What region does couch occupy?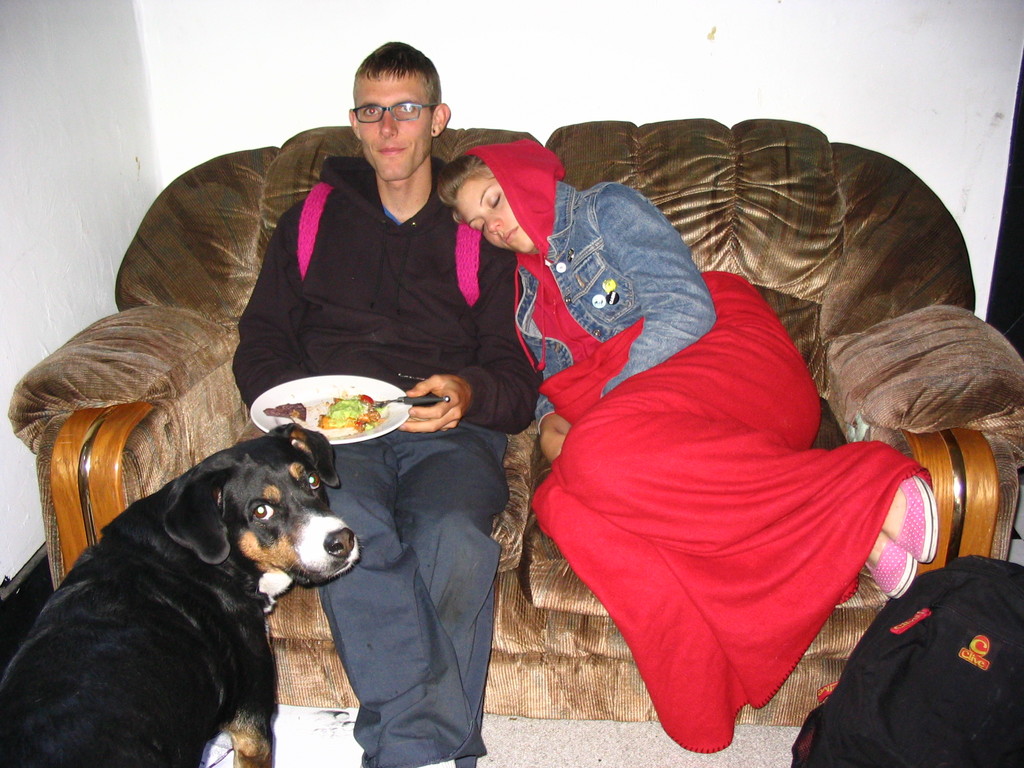
10 116 1023 730.
